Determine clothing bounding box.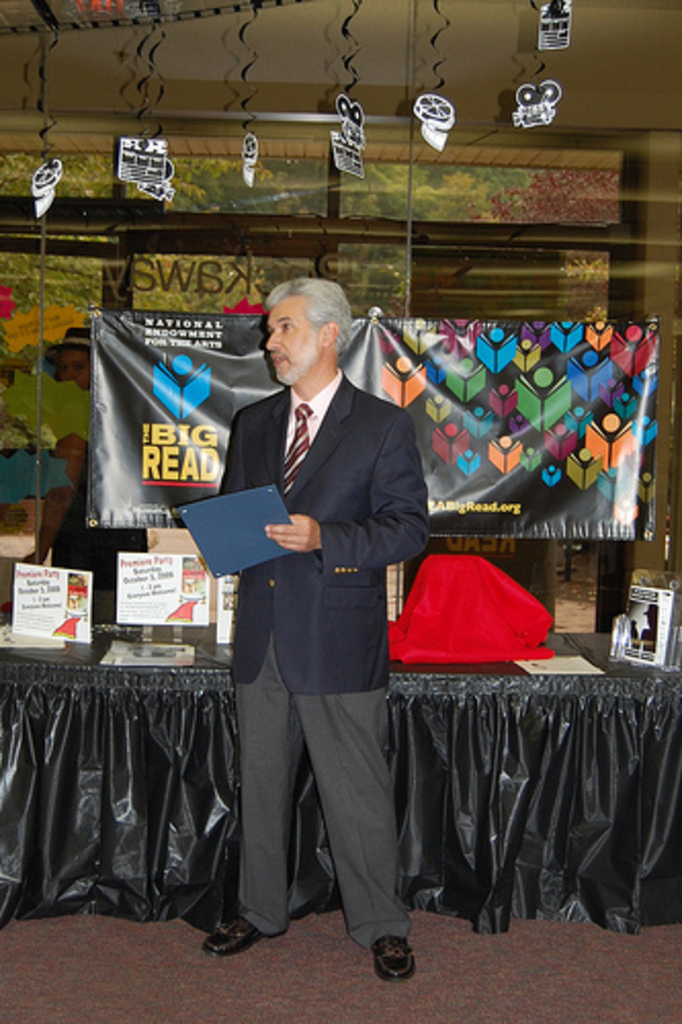
Determined: detection(215, 381, 432, 961).
